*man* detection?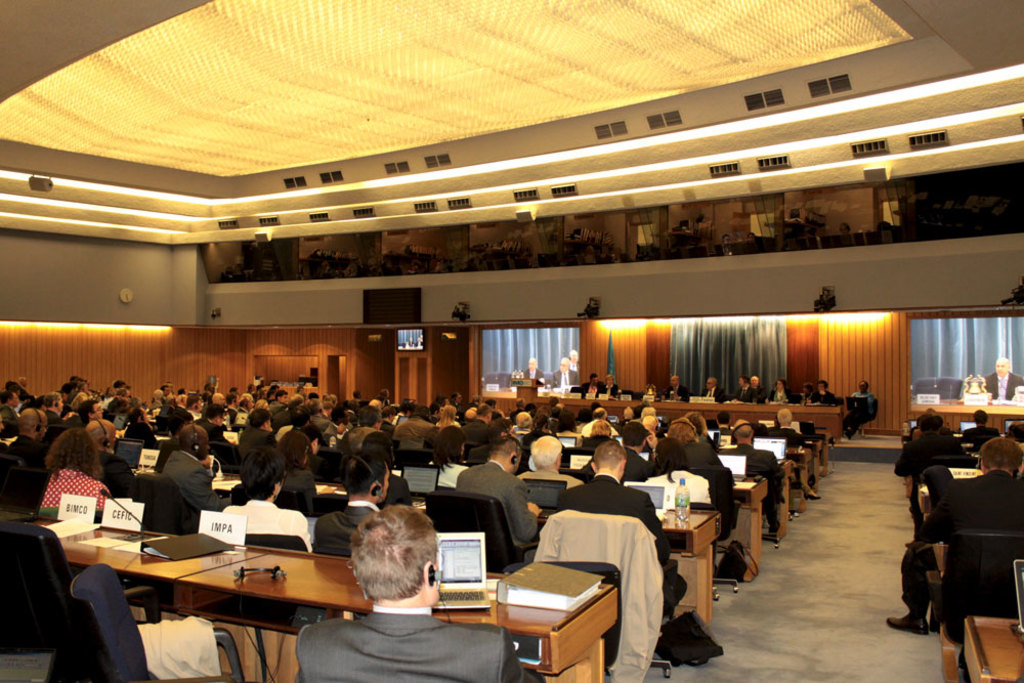
pyautogui.locateOnScreen(565, 352, 580, 372)
